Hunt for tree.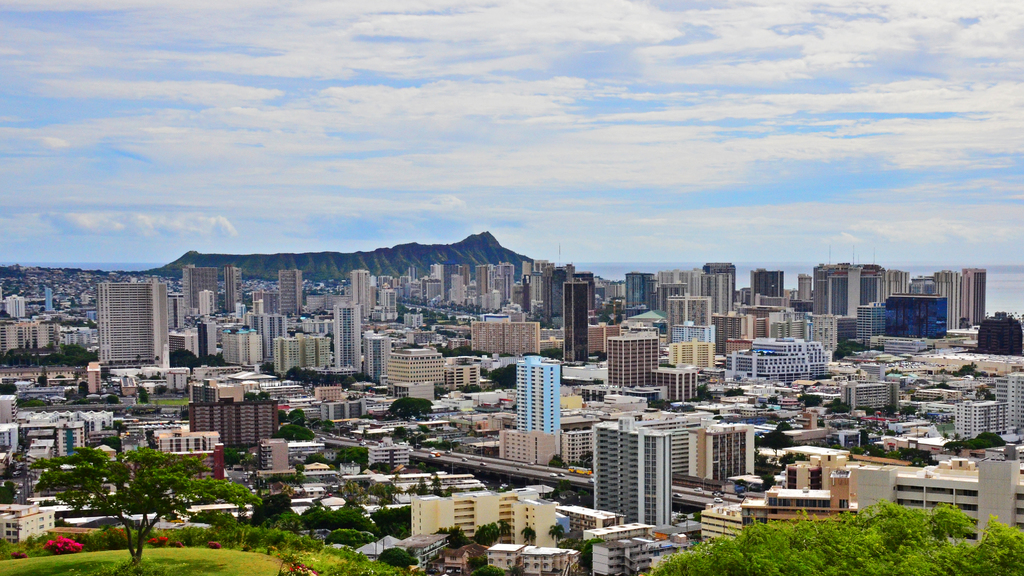
Hunted down at [left=459, top=364, right=515, bottom=390].
